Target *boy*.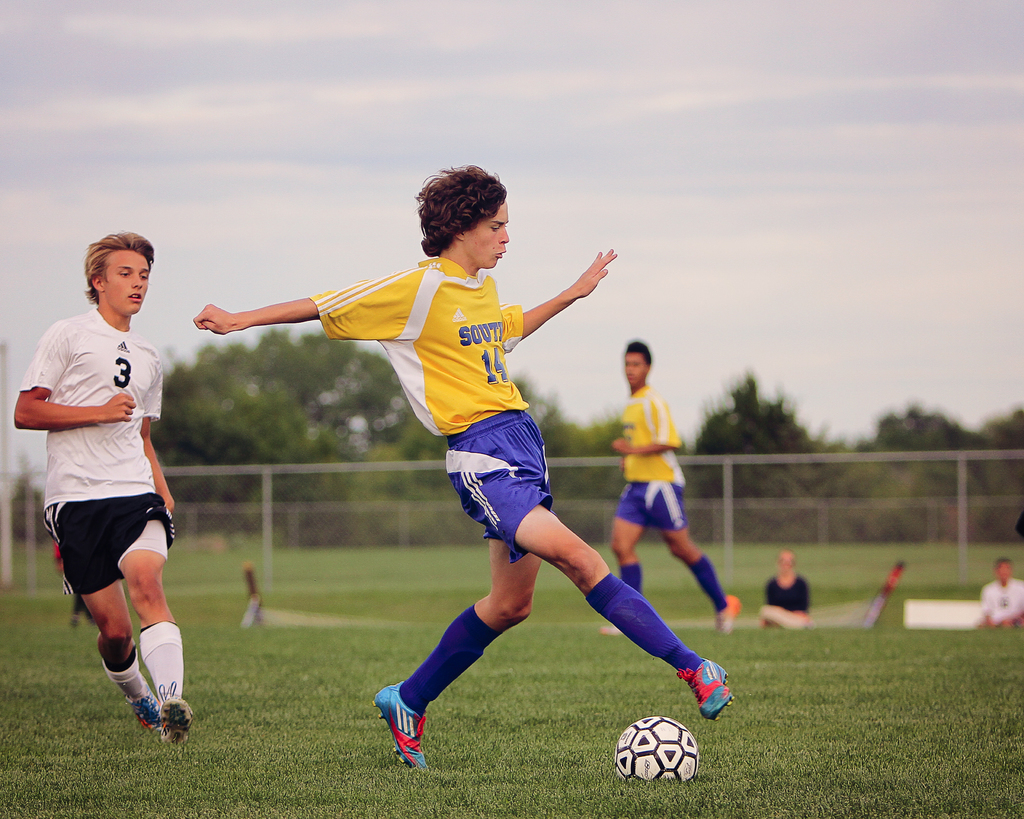
Target region: [194,162,733,770].
